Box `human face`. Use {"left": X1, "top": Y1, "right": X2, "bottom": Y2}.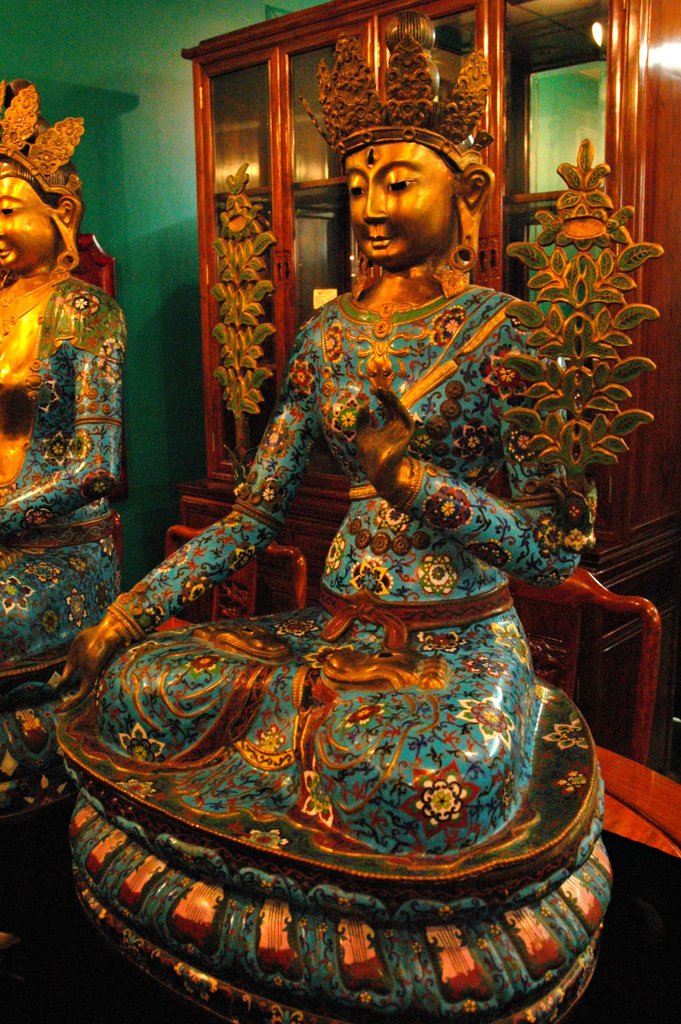
{"left": 0, "top": 178, "right": 49, "bottom": 293}.
